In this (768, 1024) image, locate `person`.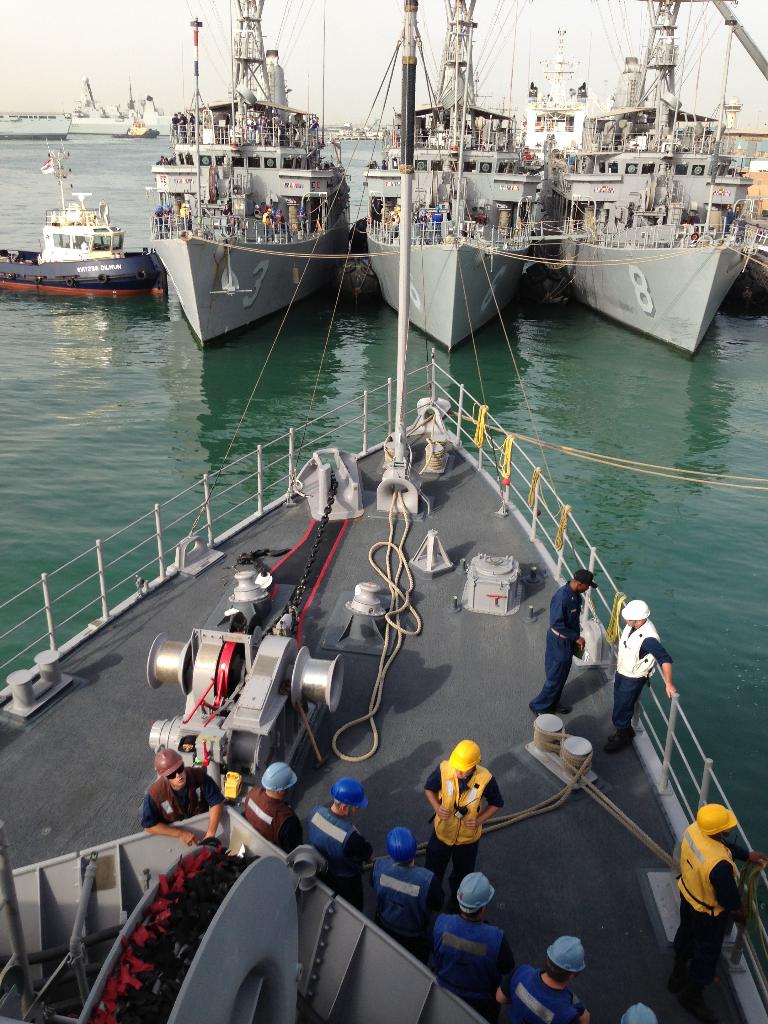
Bounding box: <box>418,211,430,245</box>.
